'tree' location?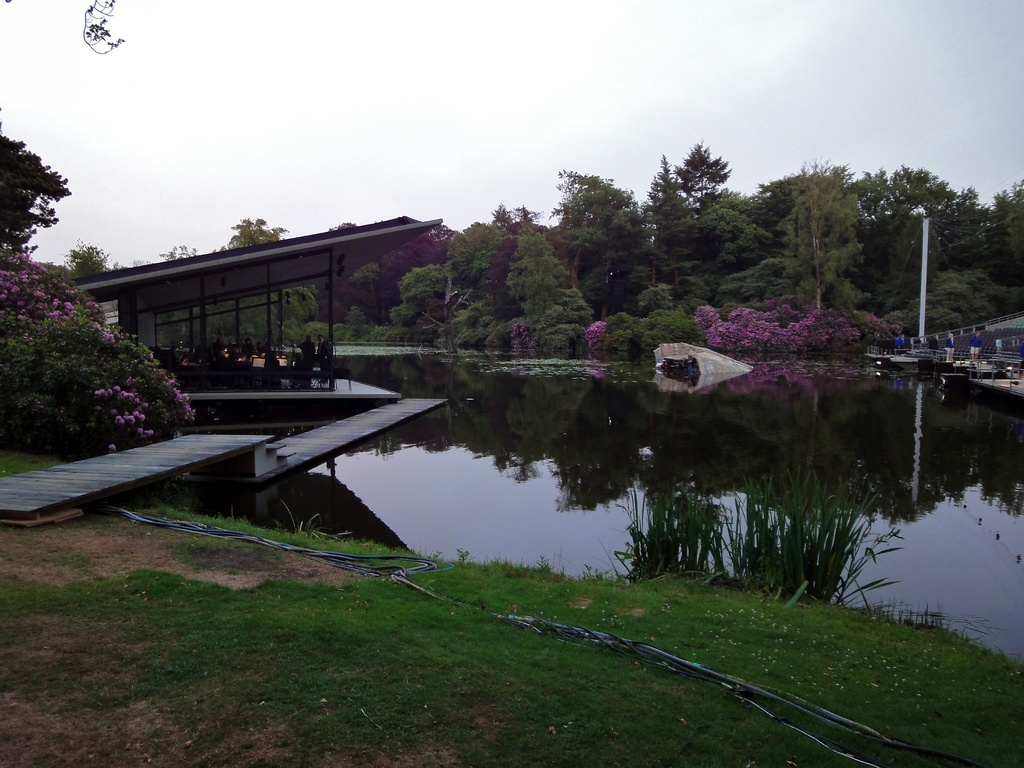
box(196, 214, 322, 339)
